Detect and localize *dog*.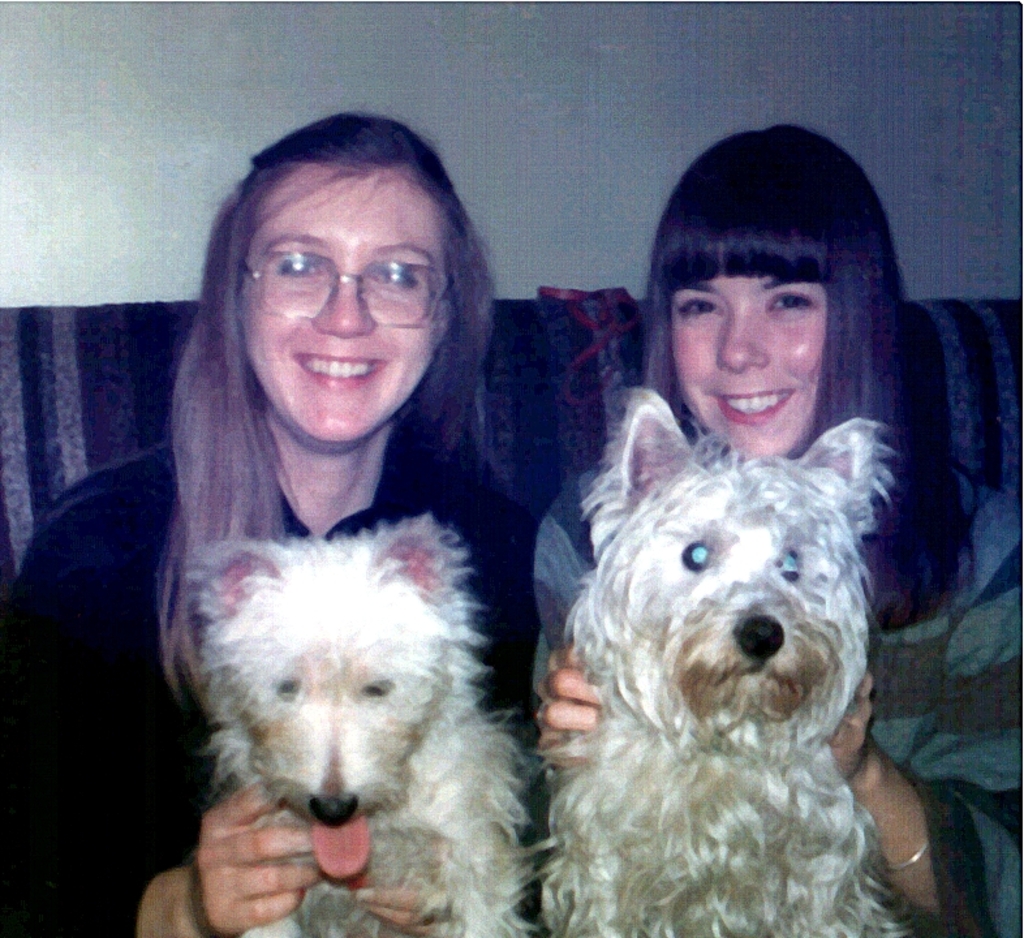
Localized at 528,383,922,937.
